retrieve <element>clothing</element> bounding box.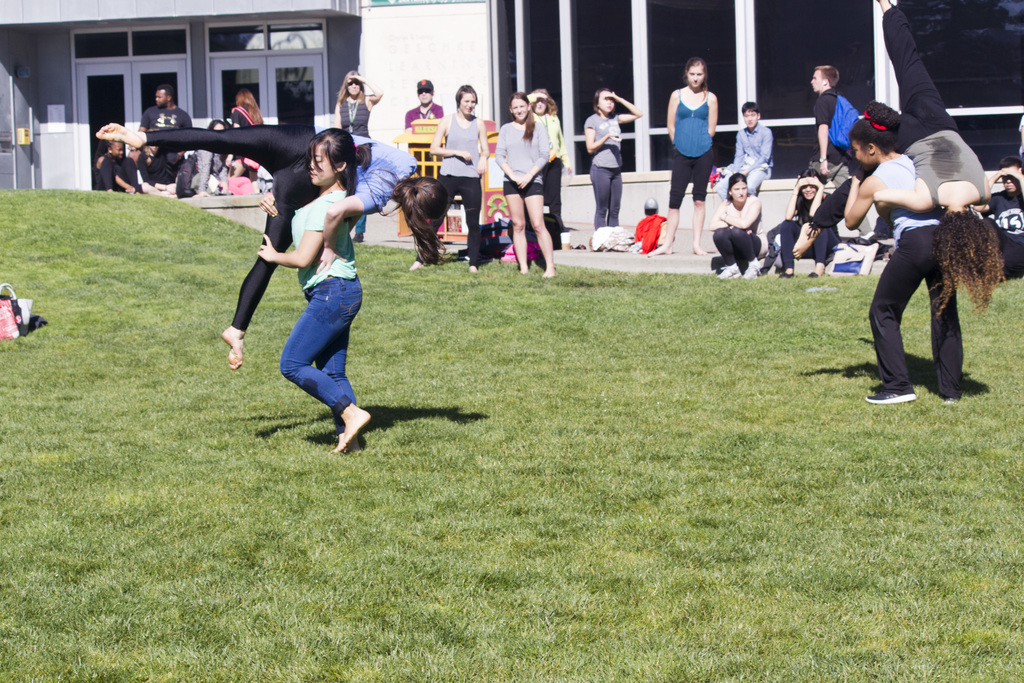
Bounding box: bbox=(870, 152, 964, 397).
